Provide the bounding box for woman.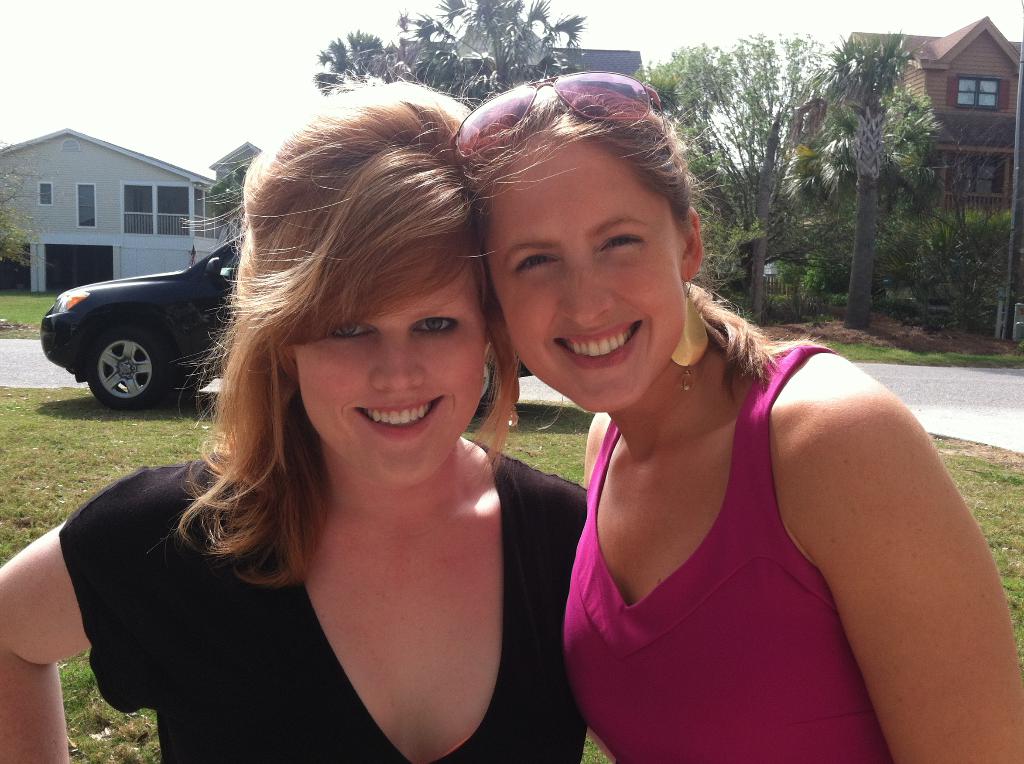
rect(484, 95, 959, 758).
